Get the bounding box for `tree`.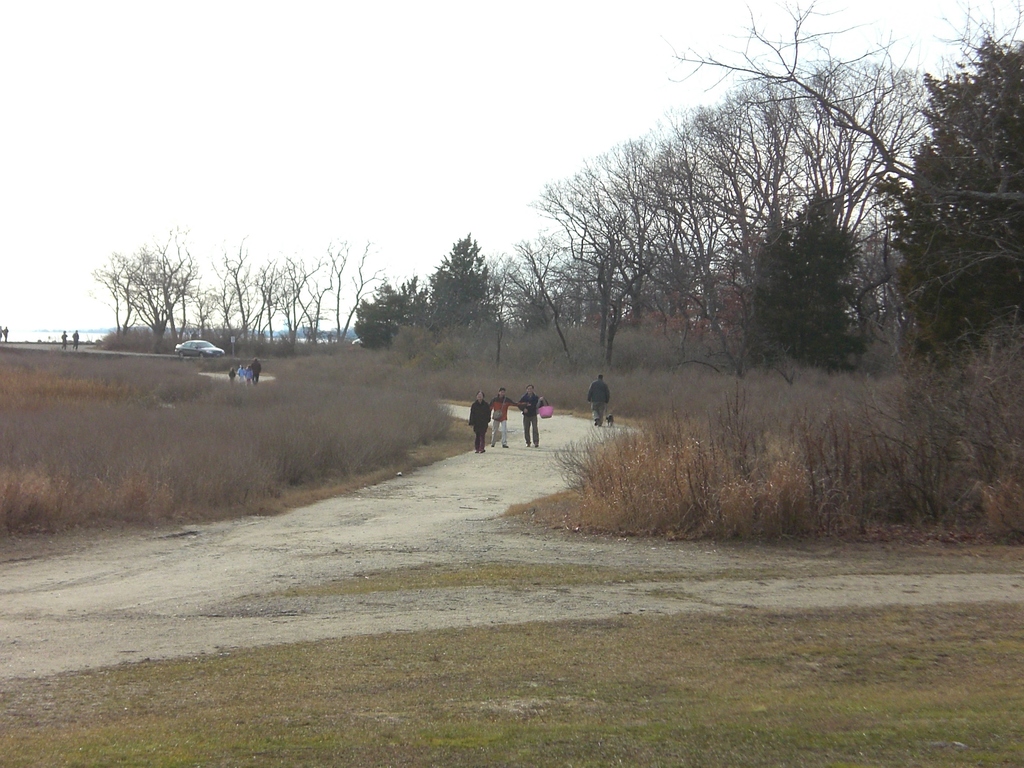
560 43 944 420.
